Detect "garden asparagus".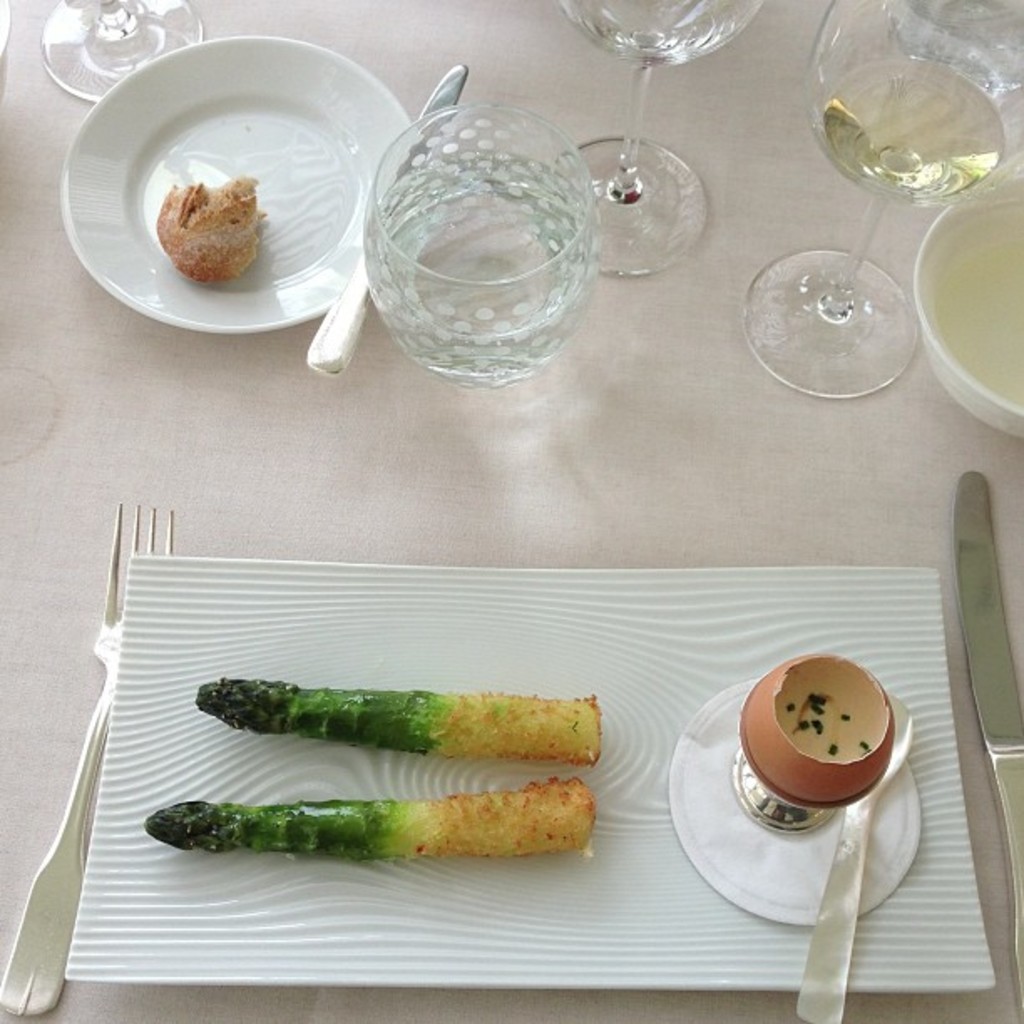
Detected at box(196, 678, 604, 765).
